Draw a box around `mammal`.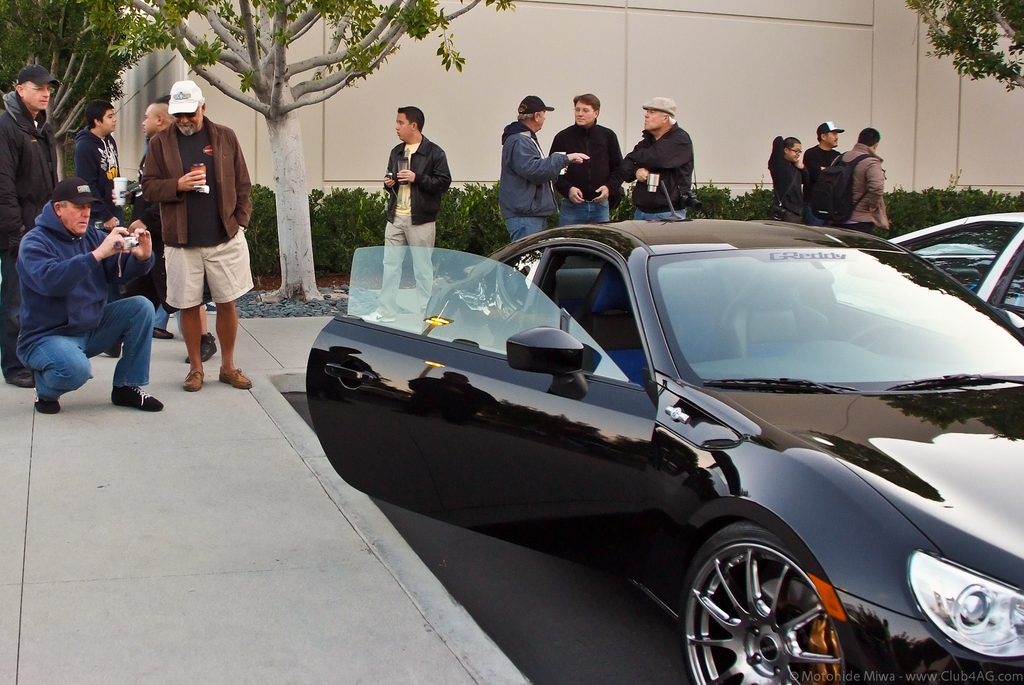
left=353, top=106, right=448, bottom=324.
